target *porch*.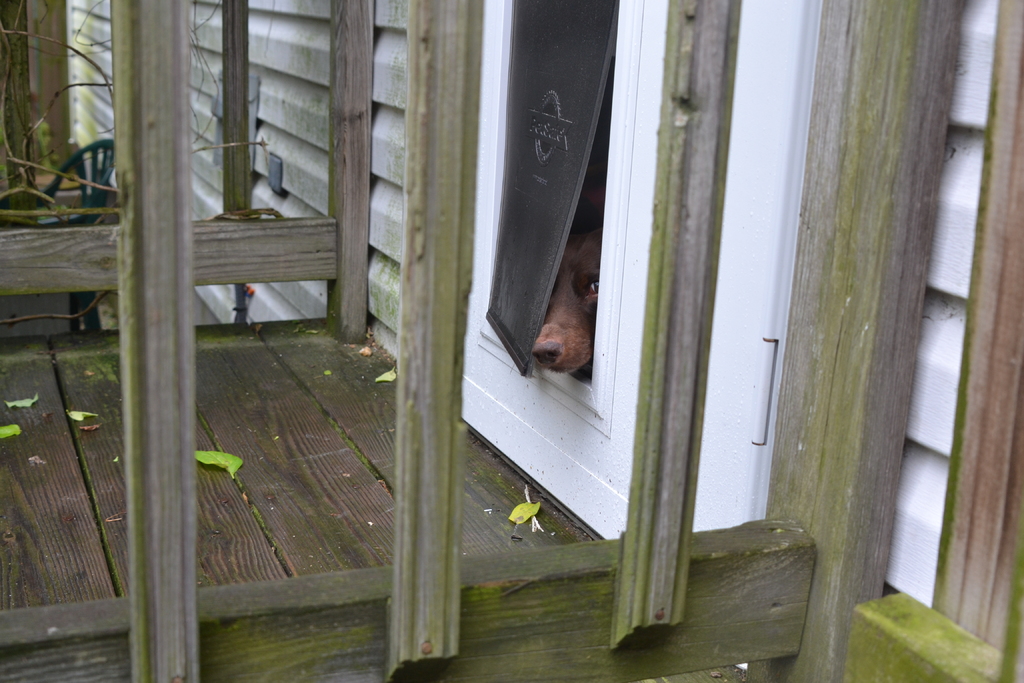
Target region: bbox=[0, 110, 1004, 652].
